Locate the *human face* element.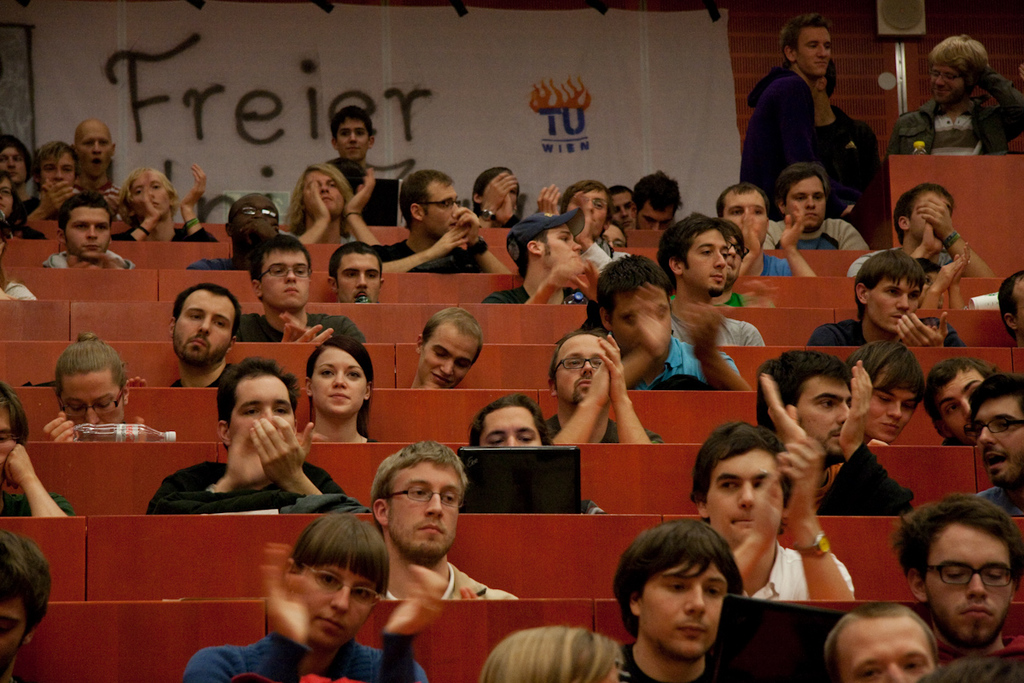
Element bbox: [847, 620, 929, 682].
